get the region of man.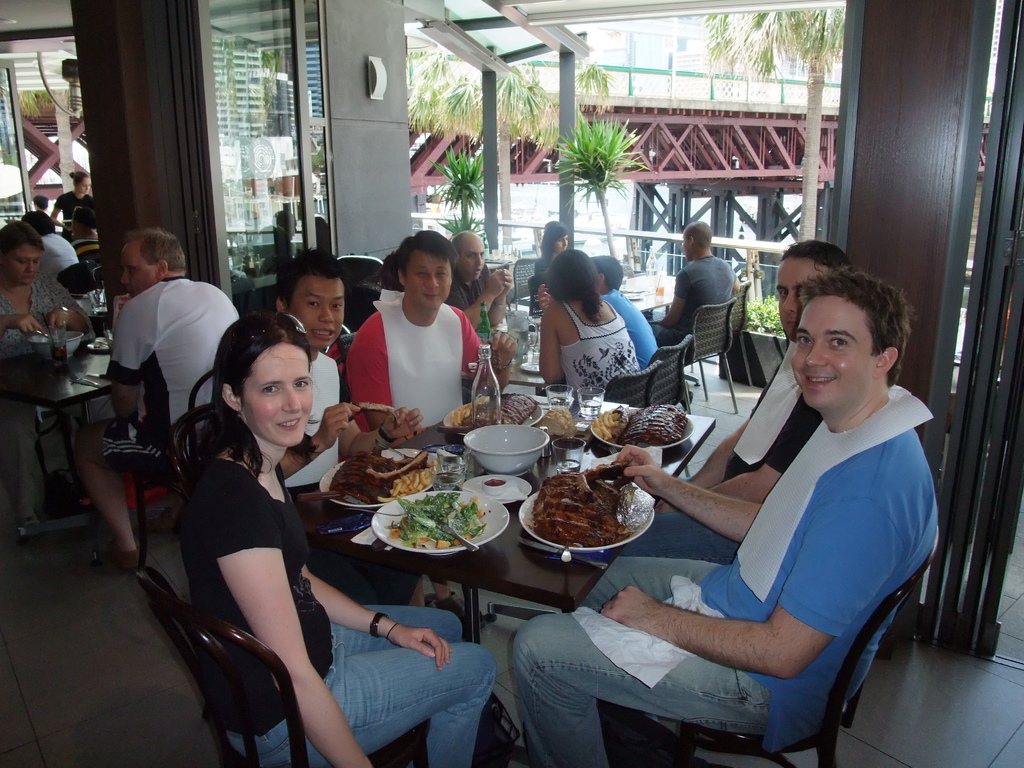
select_region(16, 209, 82, 282).
